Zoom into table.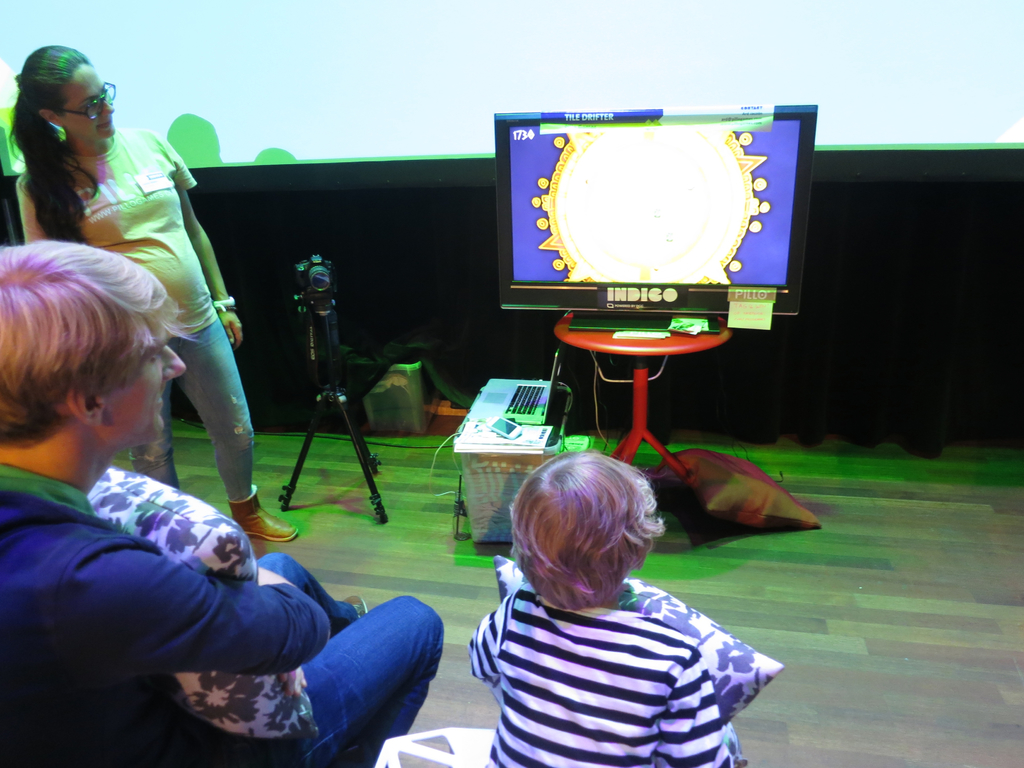
Zoom target: select_region(553, 318, 733, 478).
